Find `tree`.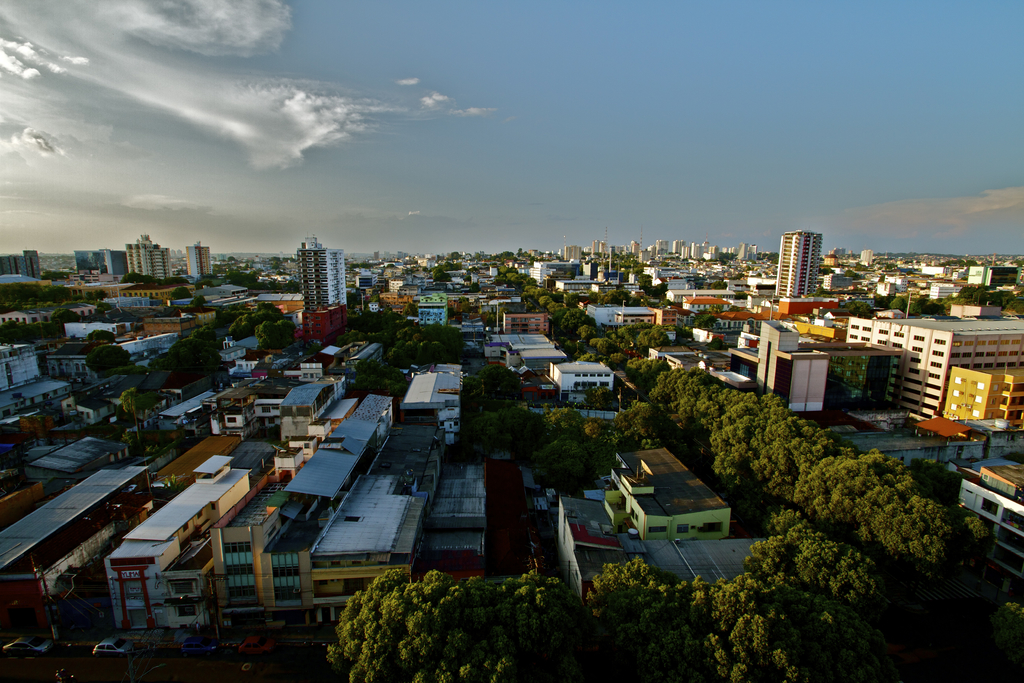
[left=502, top=264, right=582, bottom=320].
